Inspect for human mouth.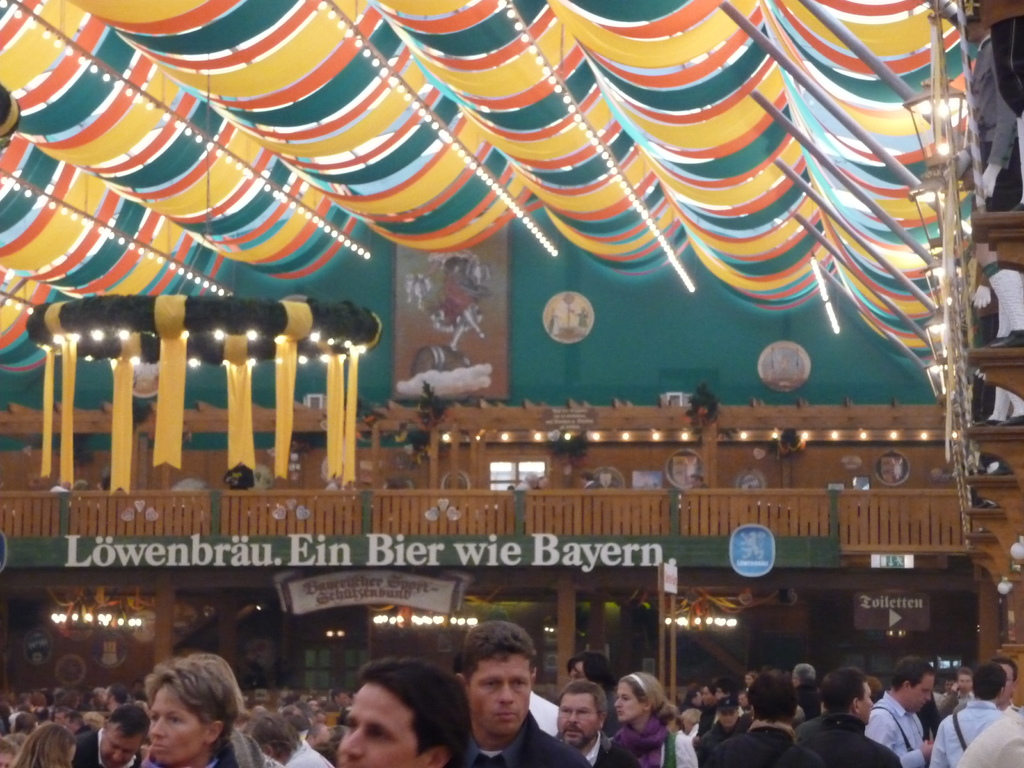
Inspection: {"left": 564, "top": 732, "right": 580, "bottom": 741}.
